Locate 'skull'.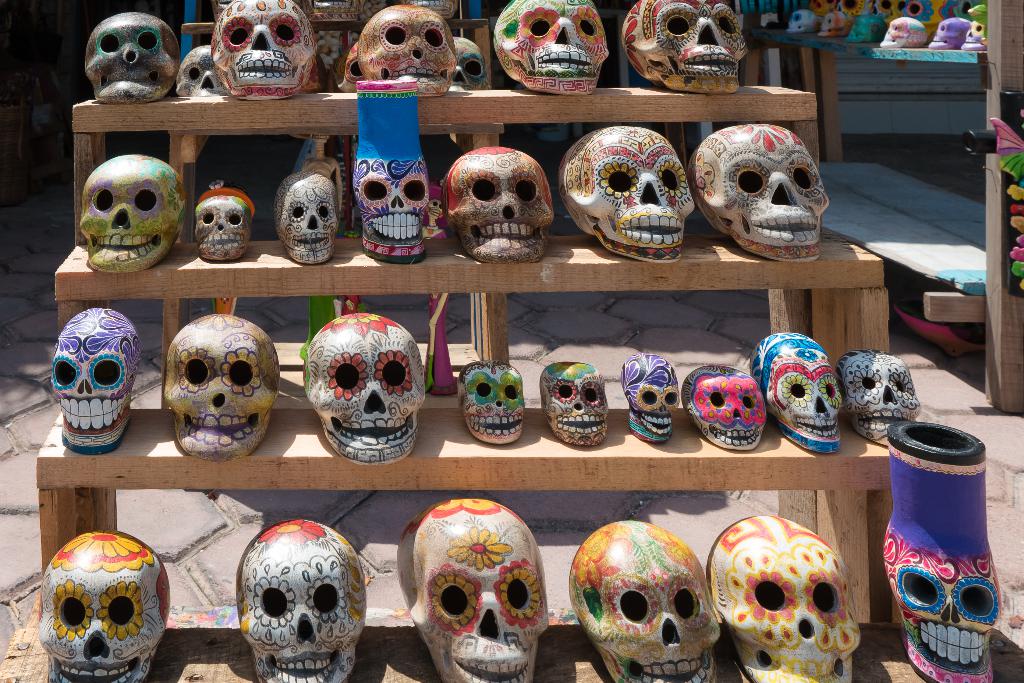
Bounding box: bbox=[622, 0, 748, 94].
